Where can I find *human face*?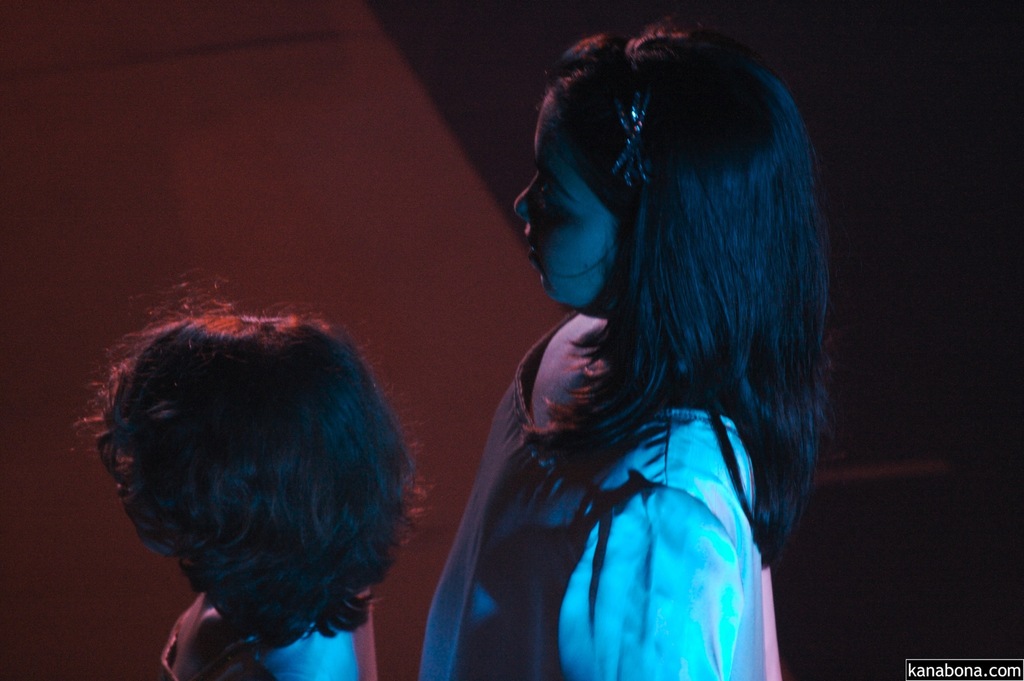
You can find it at (left=513, top=88, right=617, bottom=304).
